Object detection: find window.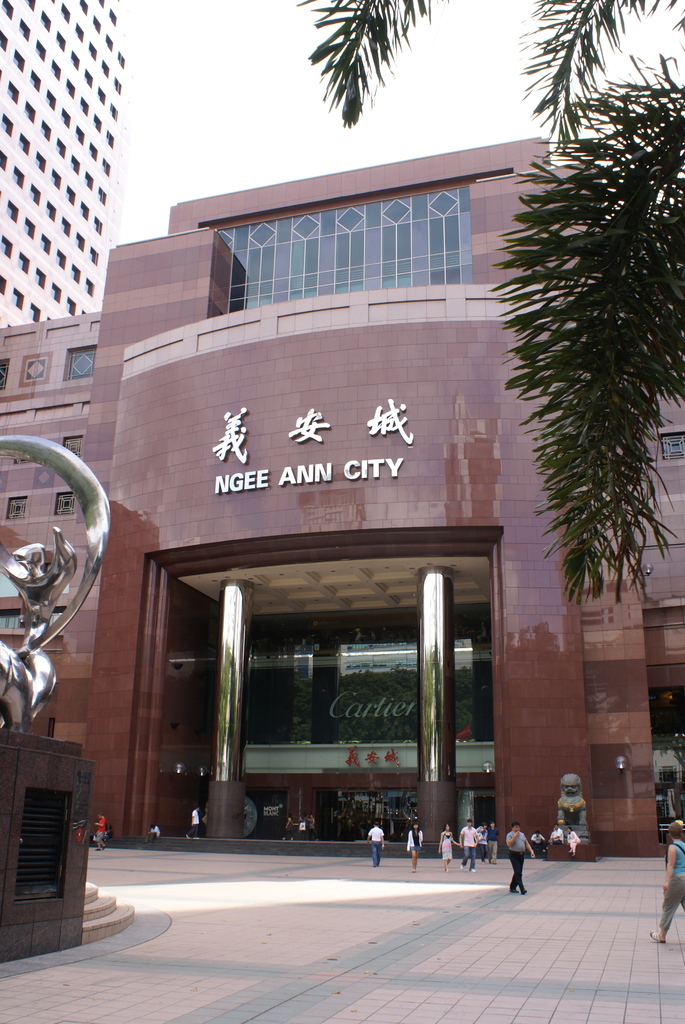
<bbox>81, 202, 93, 223</bbox>.
